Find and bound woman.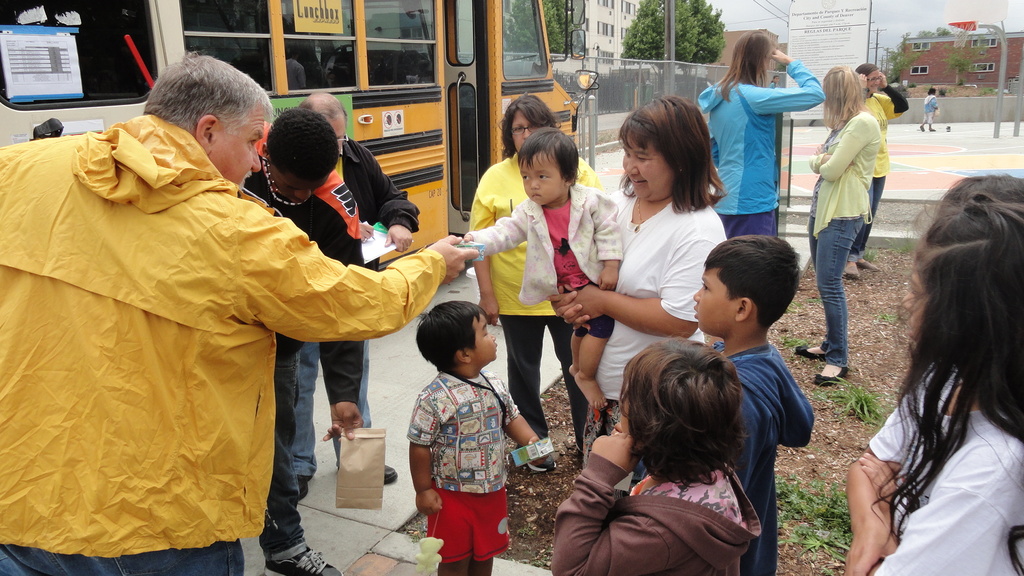
Bound: select_region(547, 98, 735, 492).
